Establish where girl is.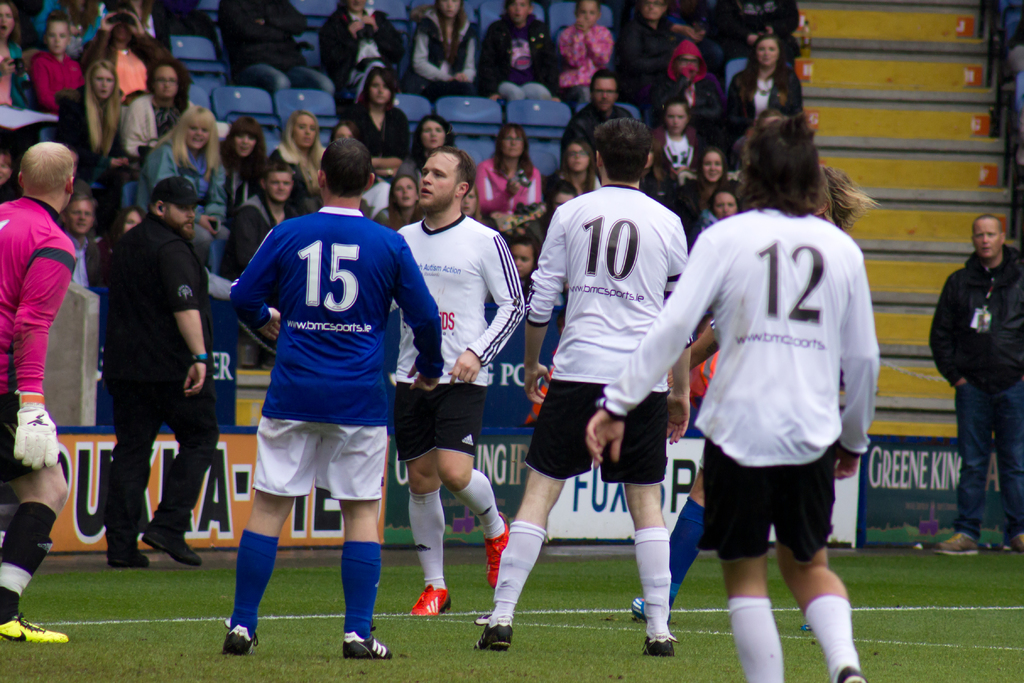
Established at {"left": 724, "top": 31, "right": 803, "bottom": 139}.
